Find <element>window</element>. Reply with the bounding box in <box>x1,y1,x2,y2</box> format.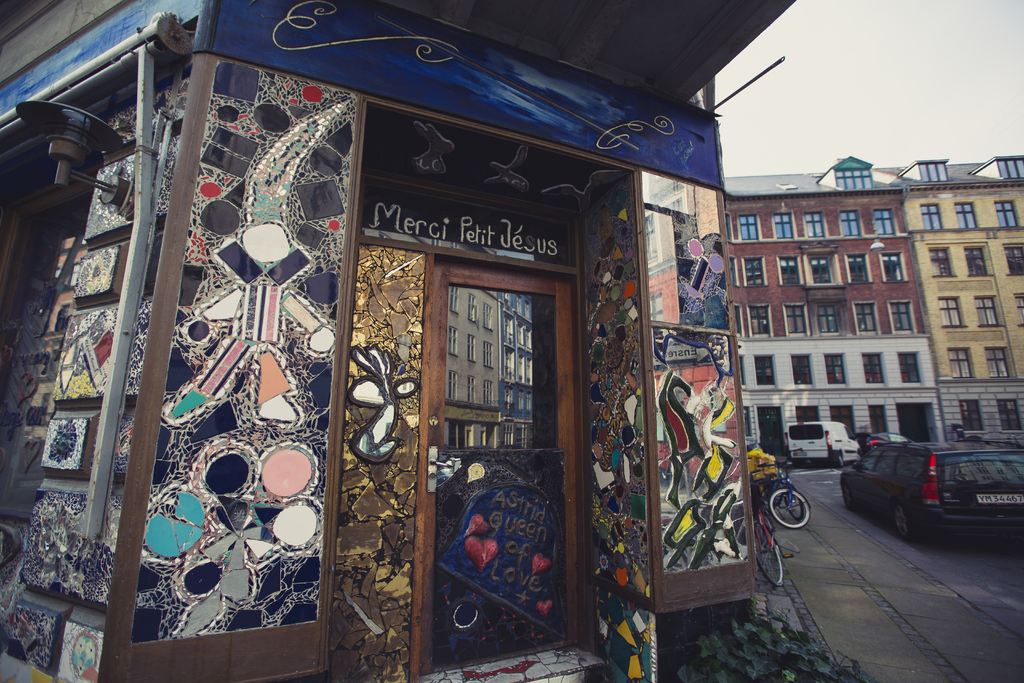
<box>822,354,848,384</box>.
